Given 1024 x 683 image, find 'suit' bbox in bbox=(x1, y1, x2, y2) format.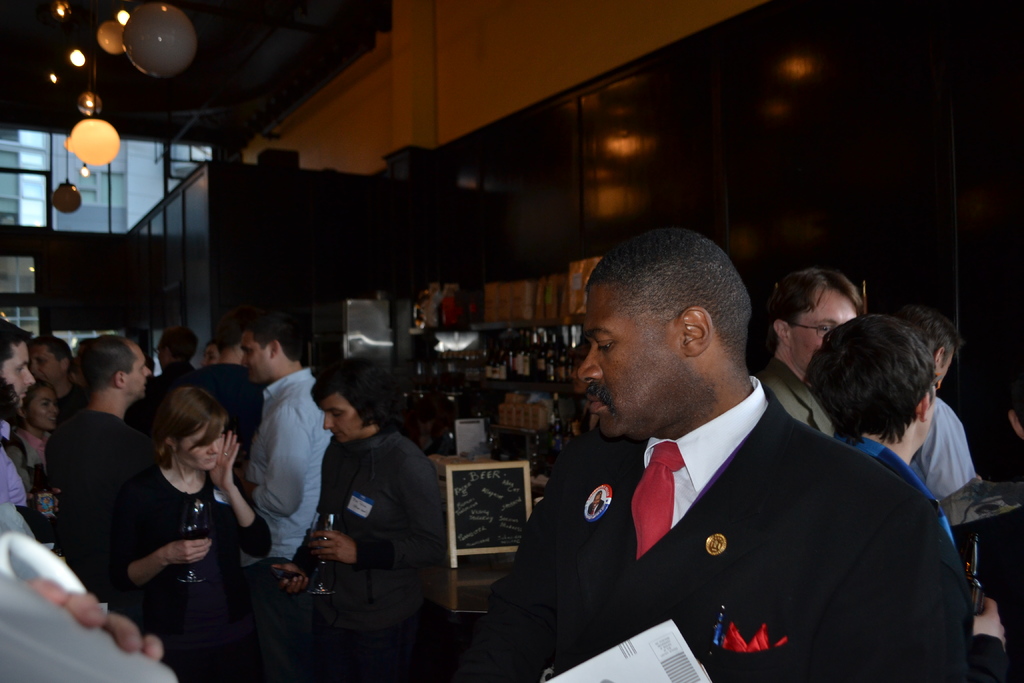
bbox=(452, 371, 972, 682).
